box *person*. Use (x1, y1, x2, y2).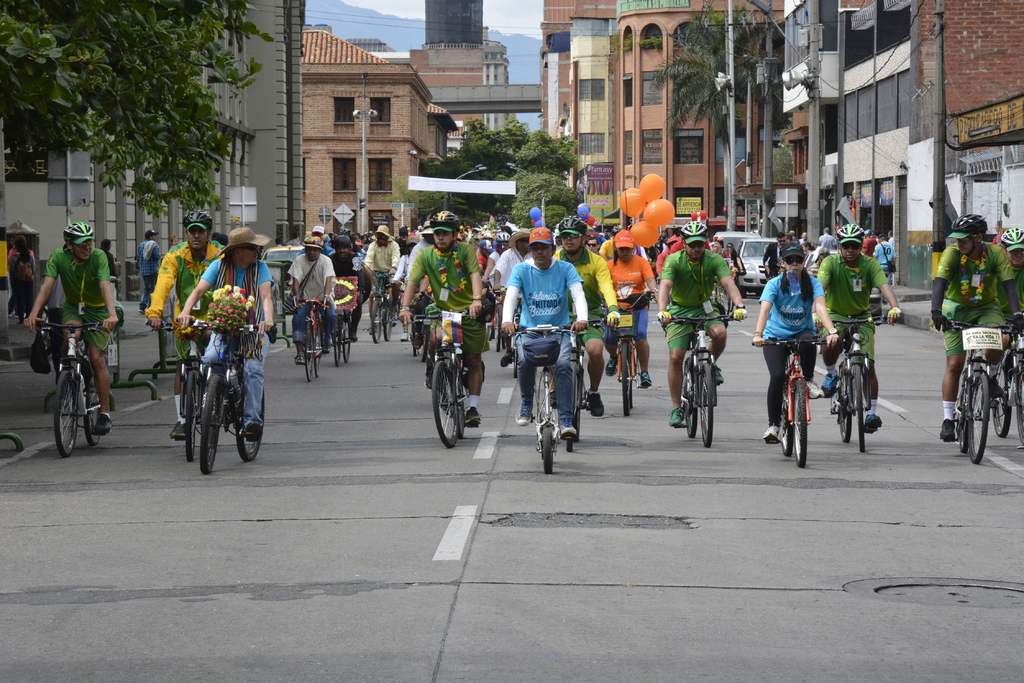
(728, 243, 743, 291).
